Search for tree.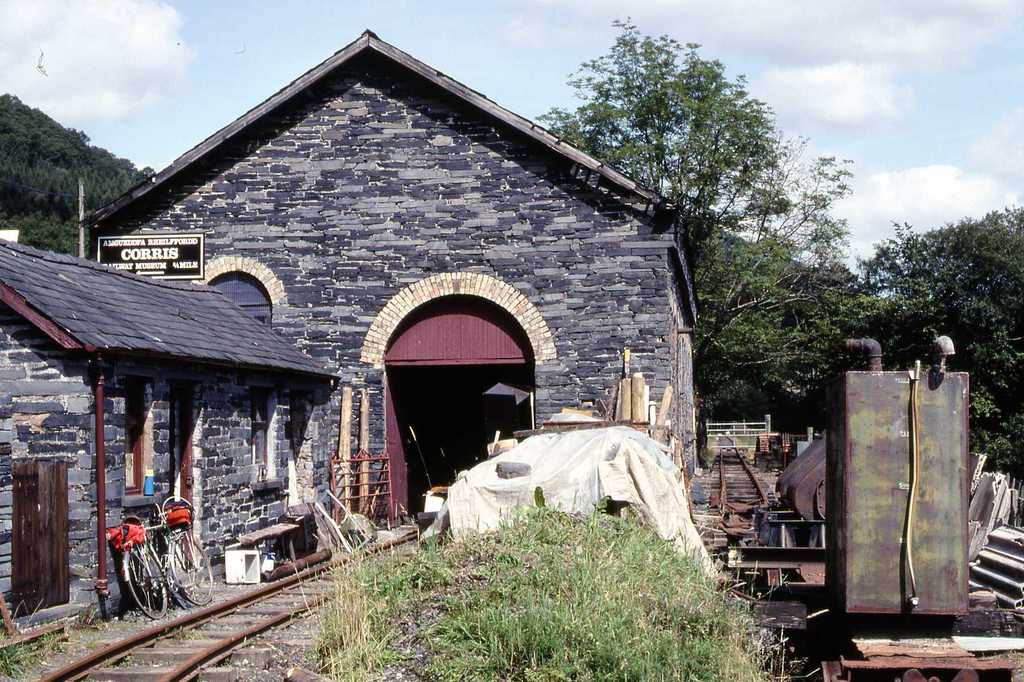
Found at rect(0, 90, 156, 258).
